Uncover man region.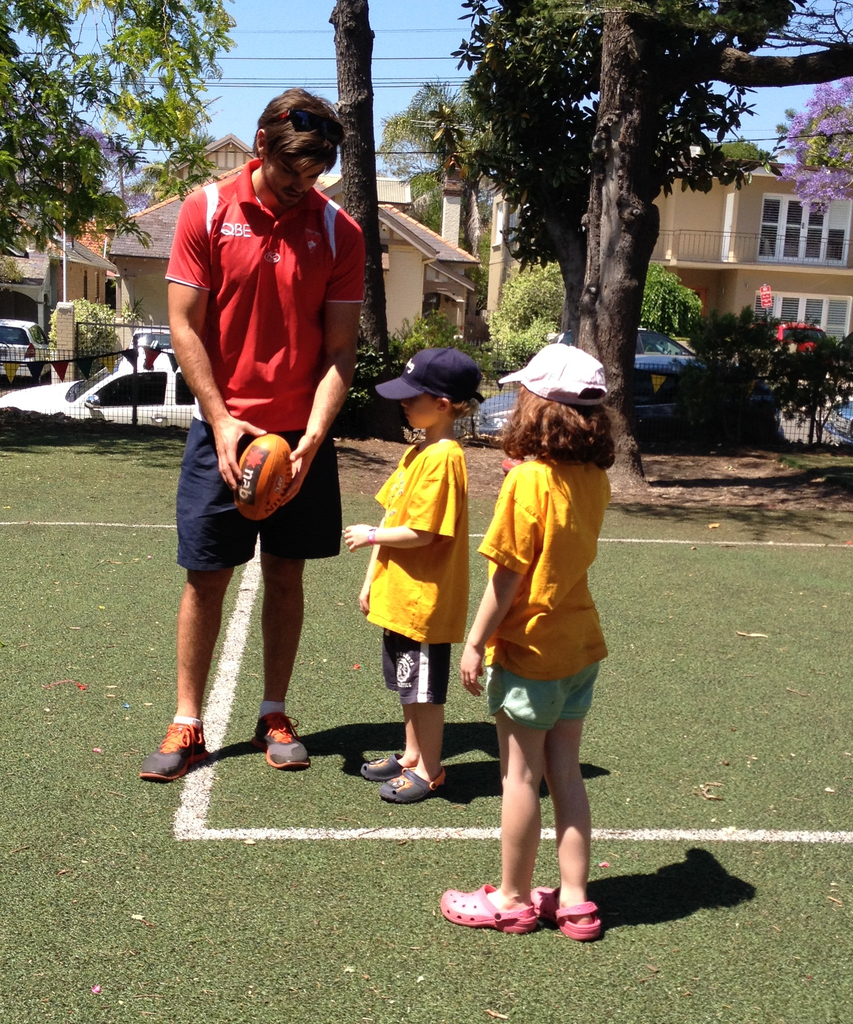
Uncovered: select_region(152, 84, 365, 787).
